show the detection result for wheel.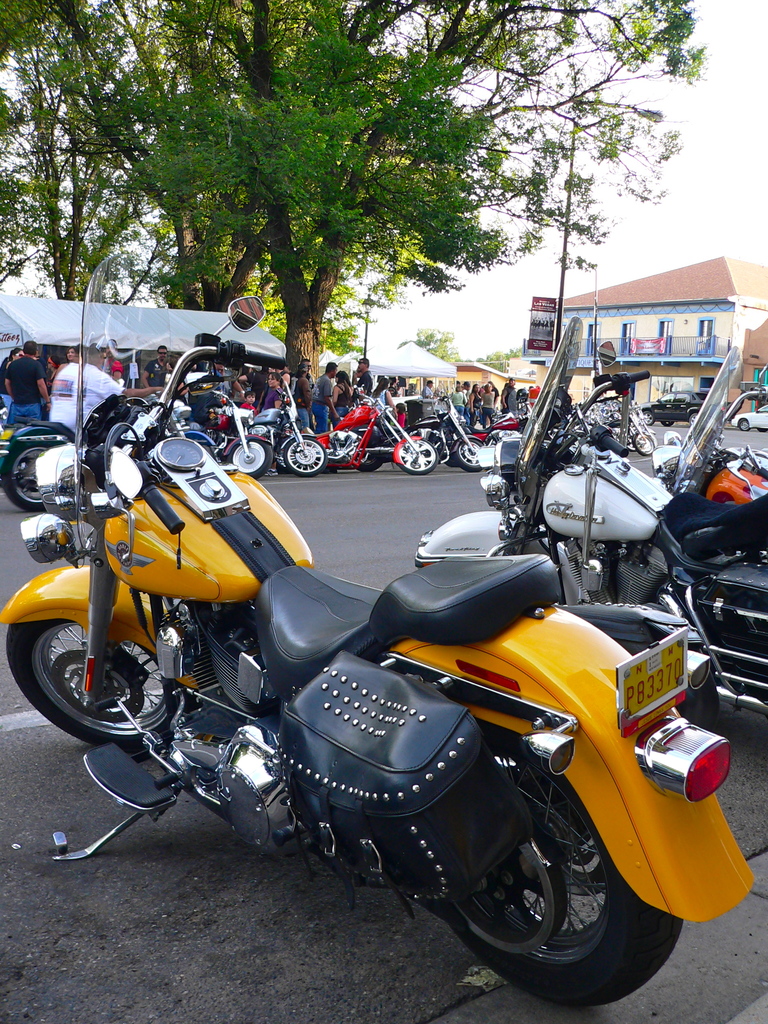
[735,417,755,431].
